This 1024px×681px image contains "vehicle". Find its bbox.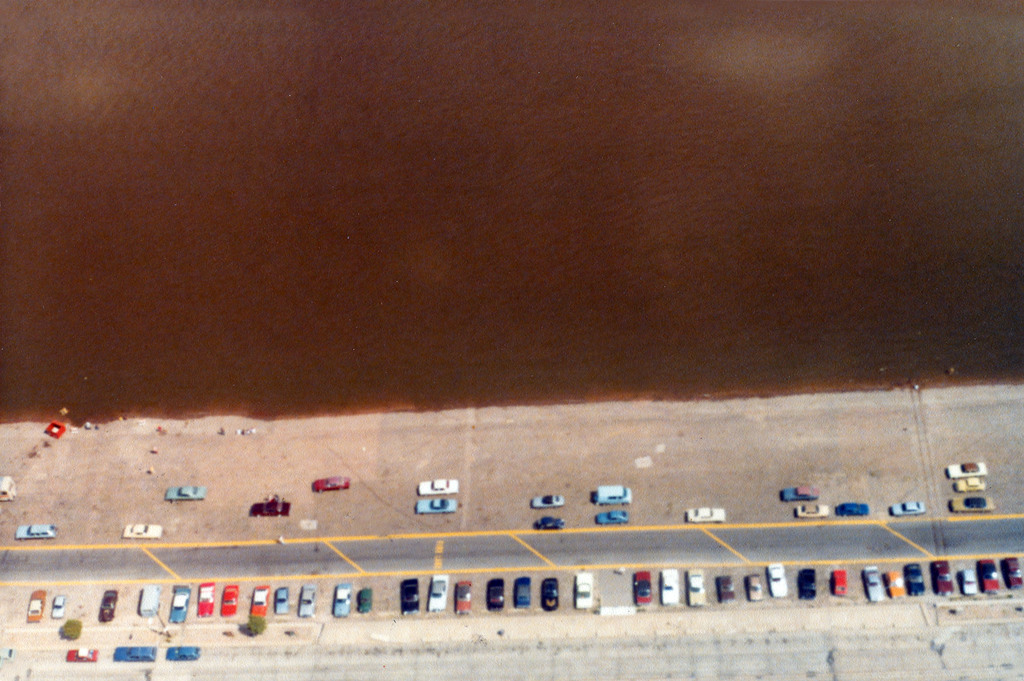
(left=901, top=562, right=926, bottom=592).
